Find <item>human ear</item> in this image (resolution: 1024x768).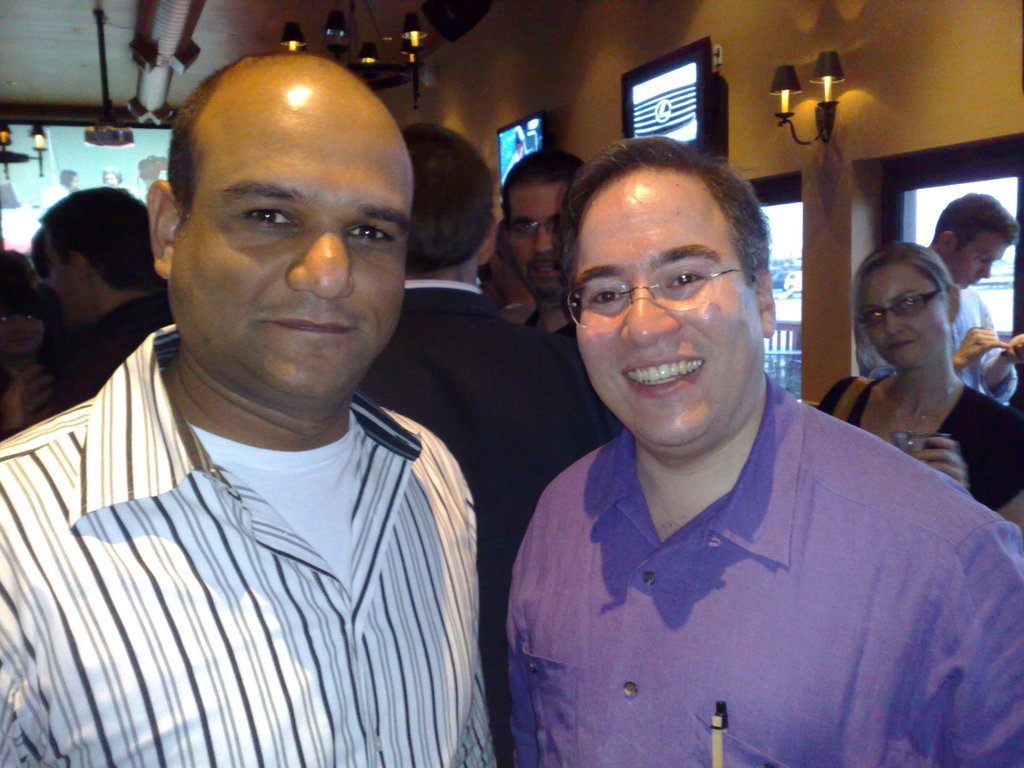
BBox(148, 182, 180, 284).
